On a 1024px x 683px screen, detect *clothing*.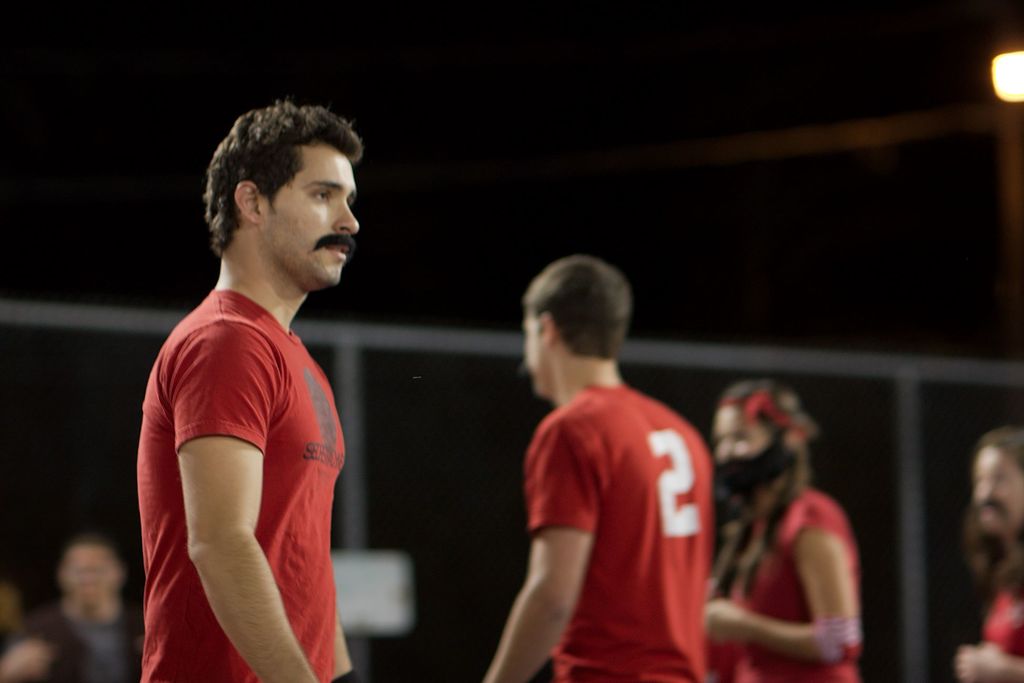
x1=140, y1=291, x2=346, y2=682.
